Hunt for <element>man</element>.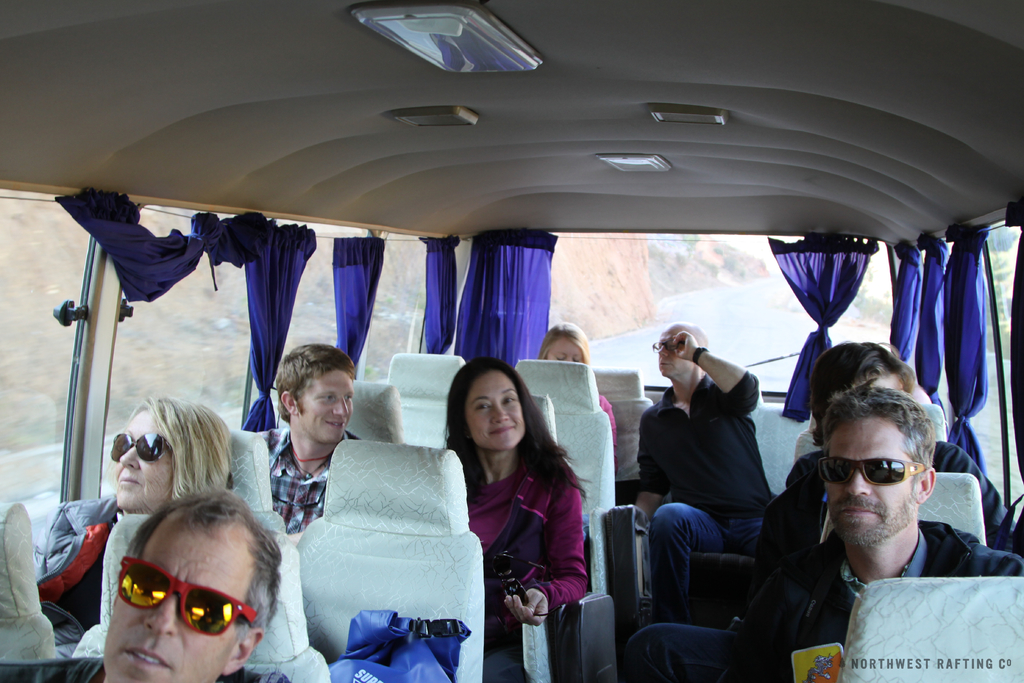
Hunted down at [0, 491, 292, 682].
